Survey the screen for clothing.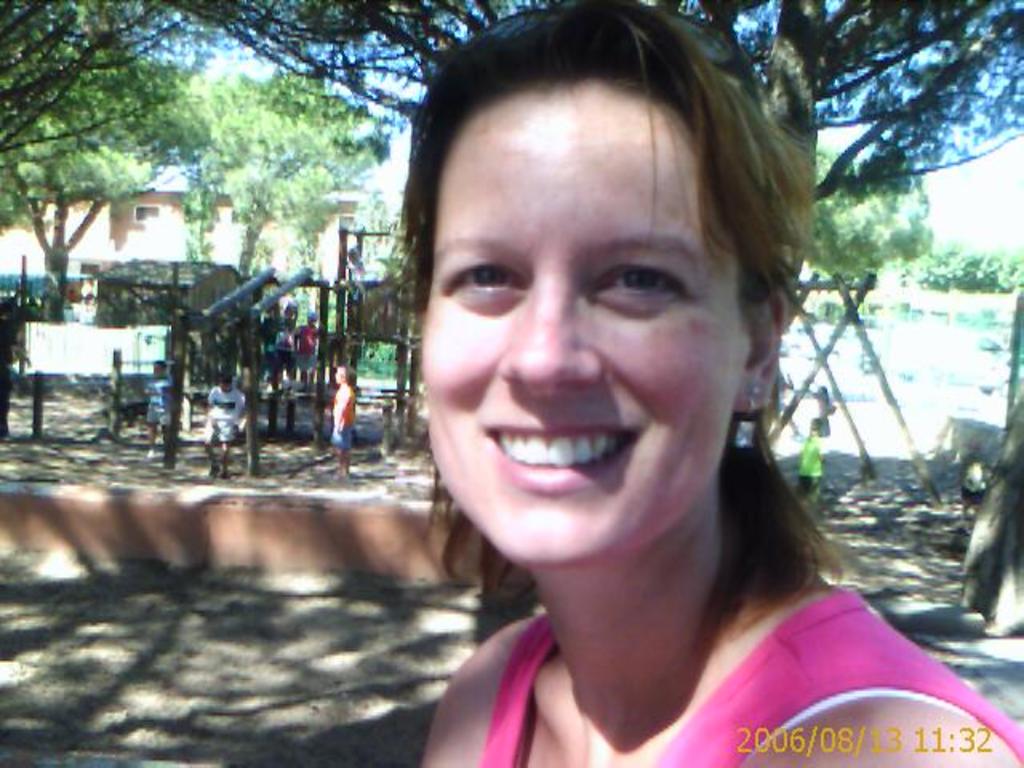
Survey found: (477, 590, 1022, 766).
